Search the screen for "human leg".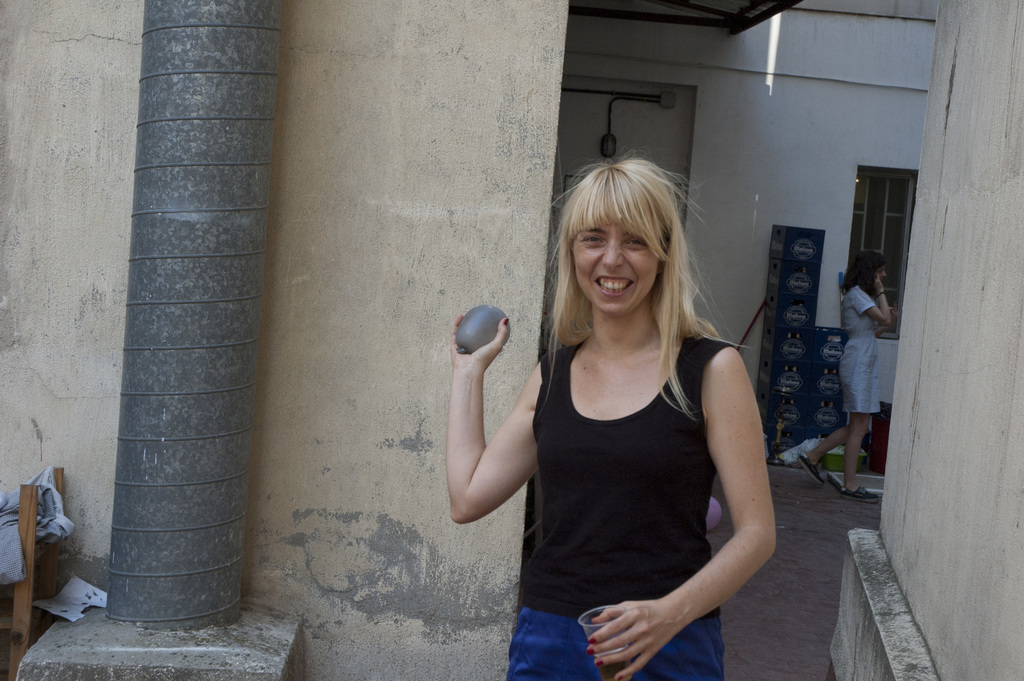
Found at <region>803, 389, 872, 482</region>.
